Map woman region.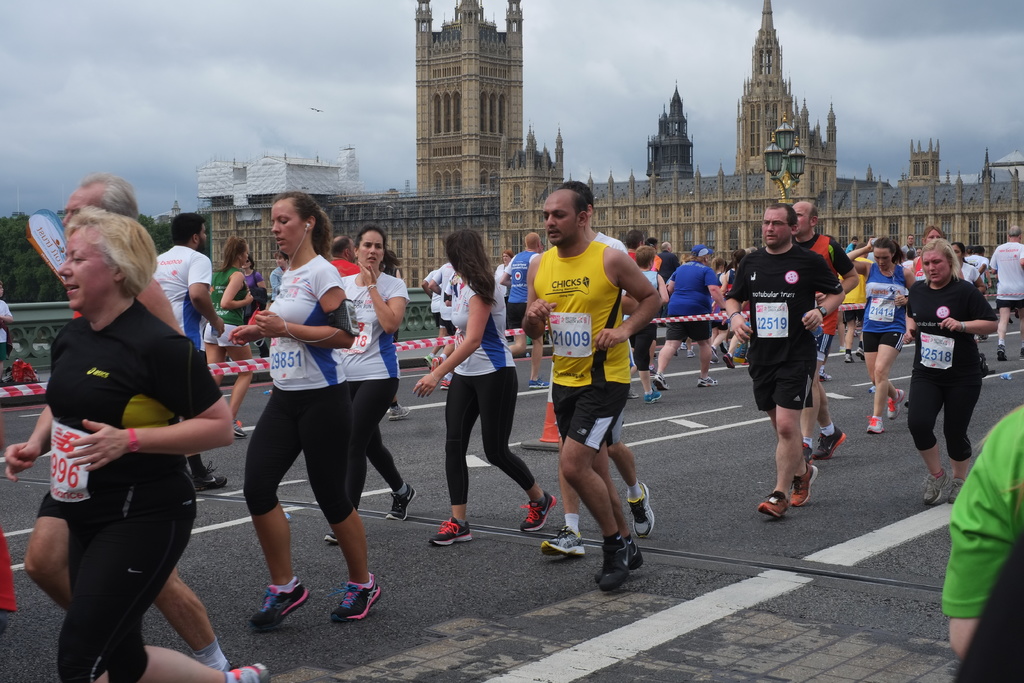
Mapped to (946, 234, 991, 297).
